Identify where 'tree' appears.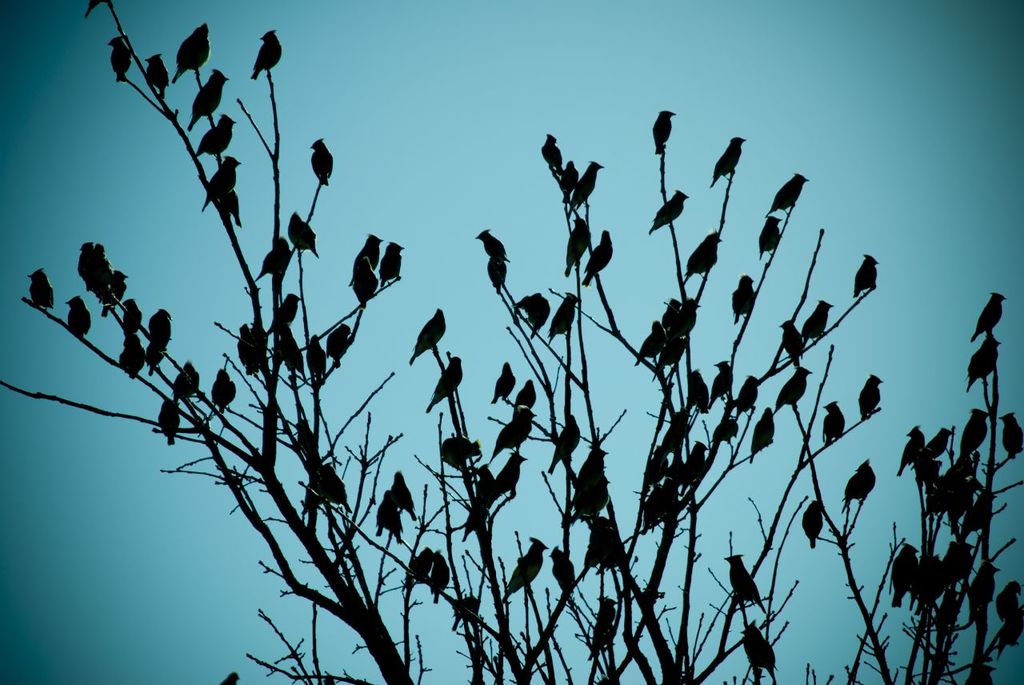
Appears at <region>2, 0, 1023, 684</region>.
